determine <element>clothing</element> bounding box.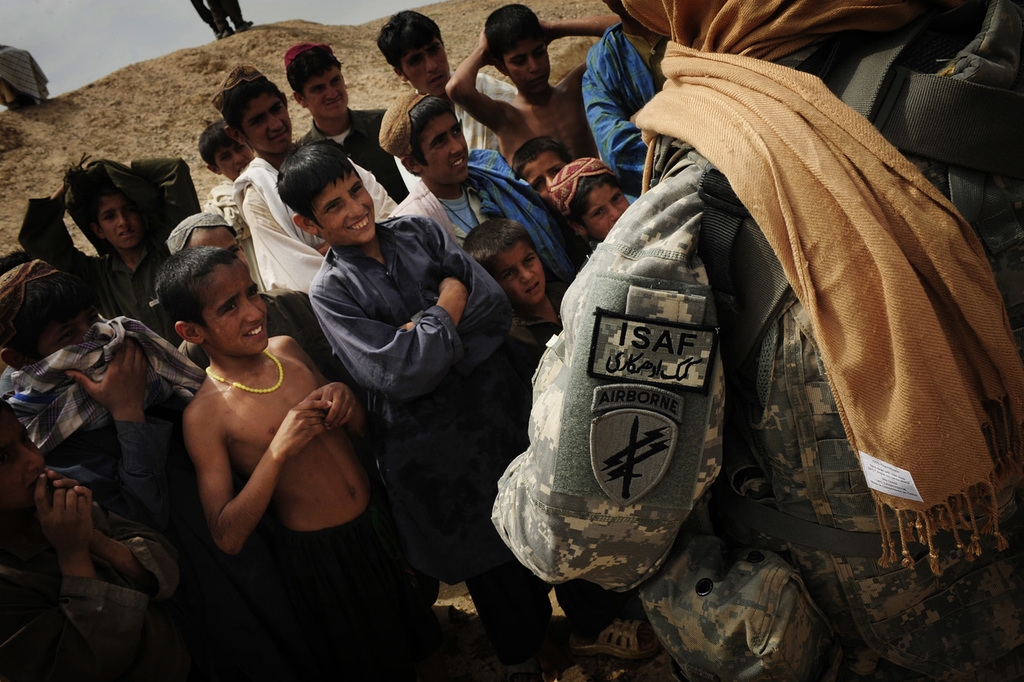
Determined: 266:498:427:681.
